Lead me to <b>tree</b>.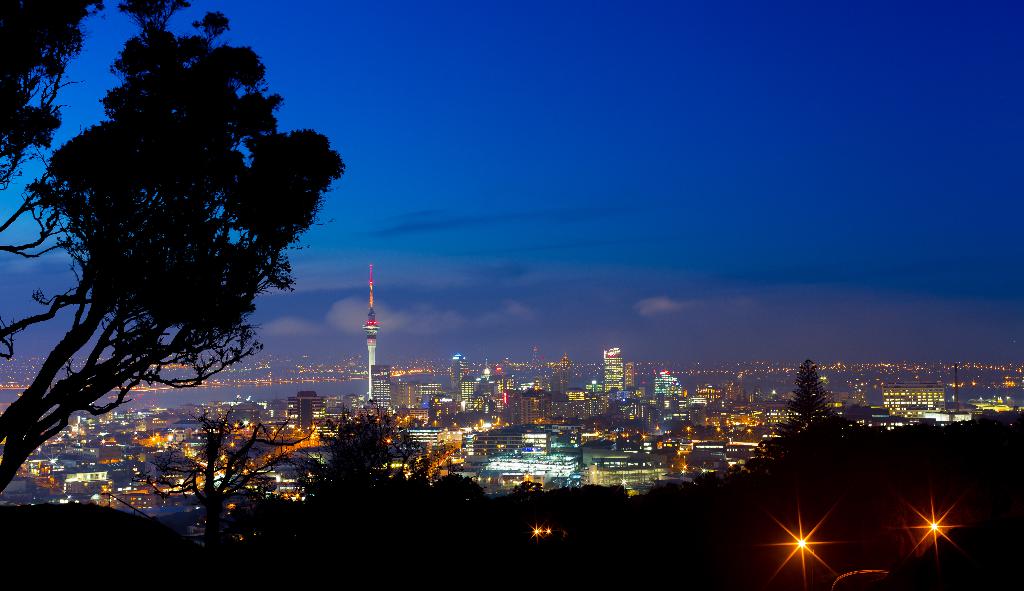
Lead to detection(0, 0, 346, 513).
